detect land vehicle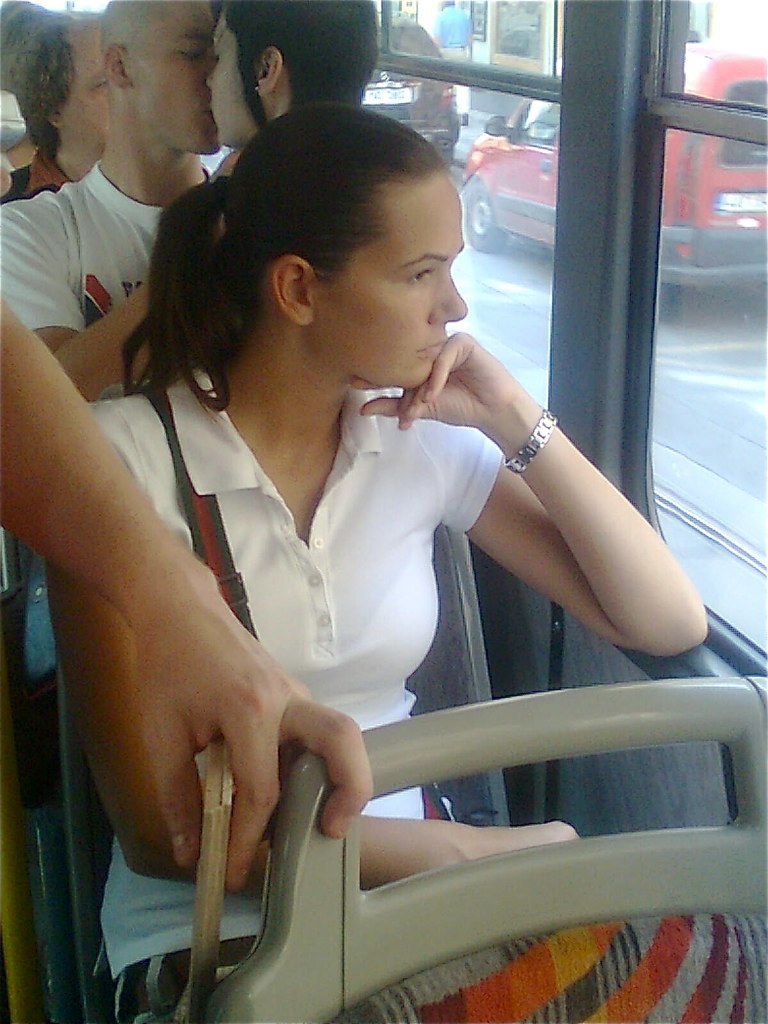
(x1=362, y1=11, x2=463, y2=162)
